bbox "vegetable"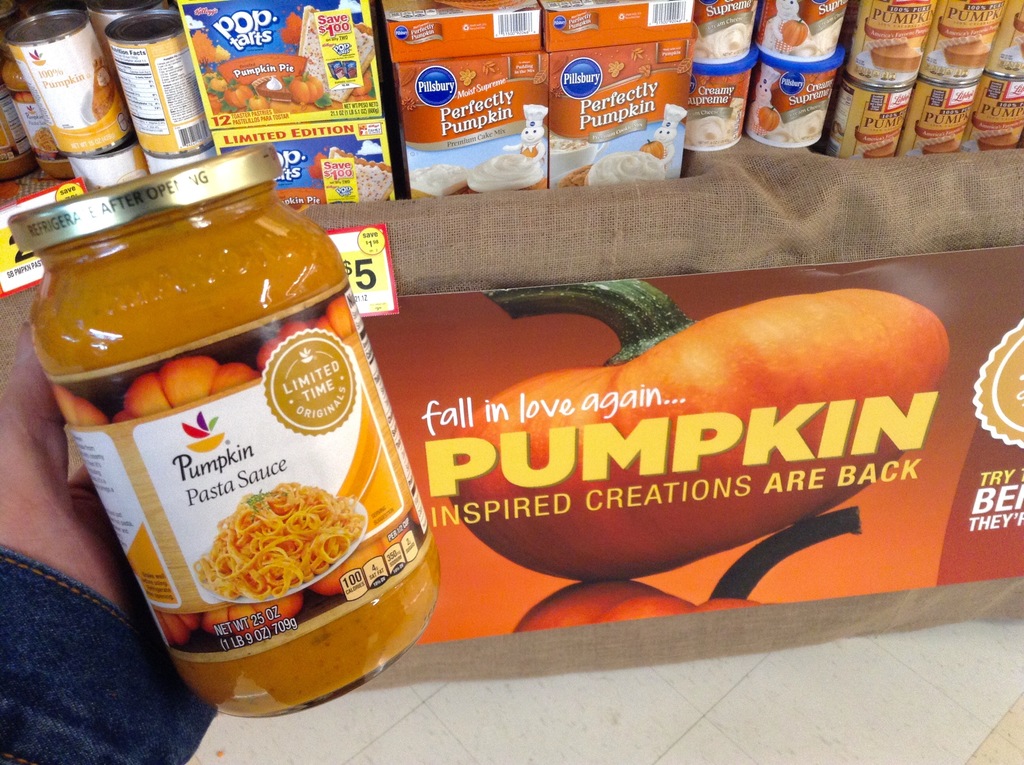
Rect(338, 275, 995, 586)
